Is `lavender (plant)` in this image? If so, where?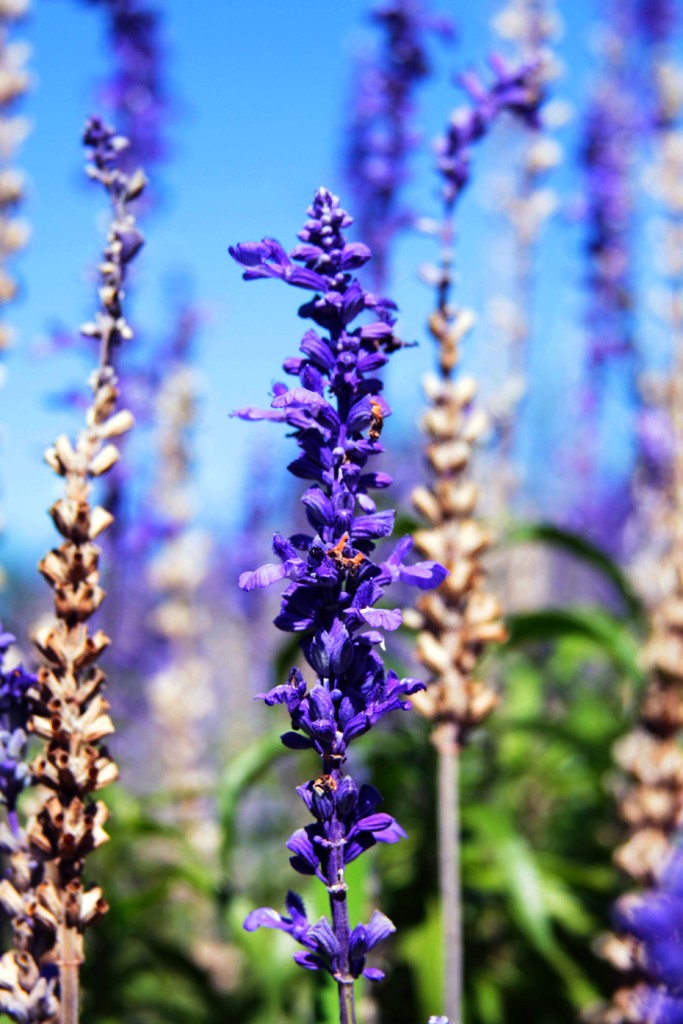
Yes, at l=331, t=0, r=468, b=313.
